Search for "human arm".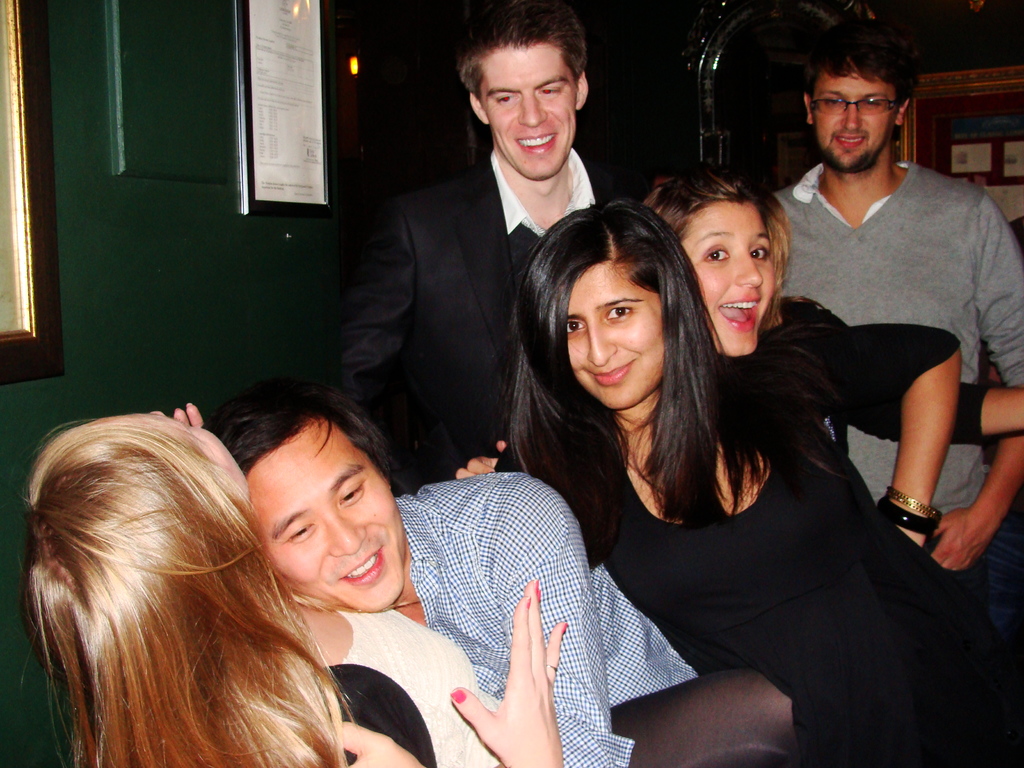
Found at locate(139, 396, 211, 437).
